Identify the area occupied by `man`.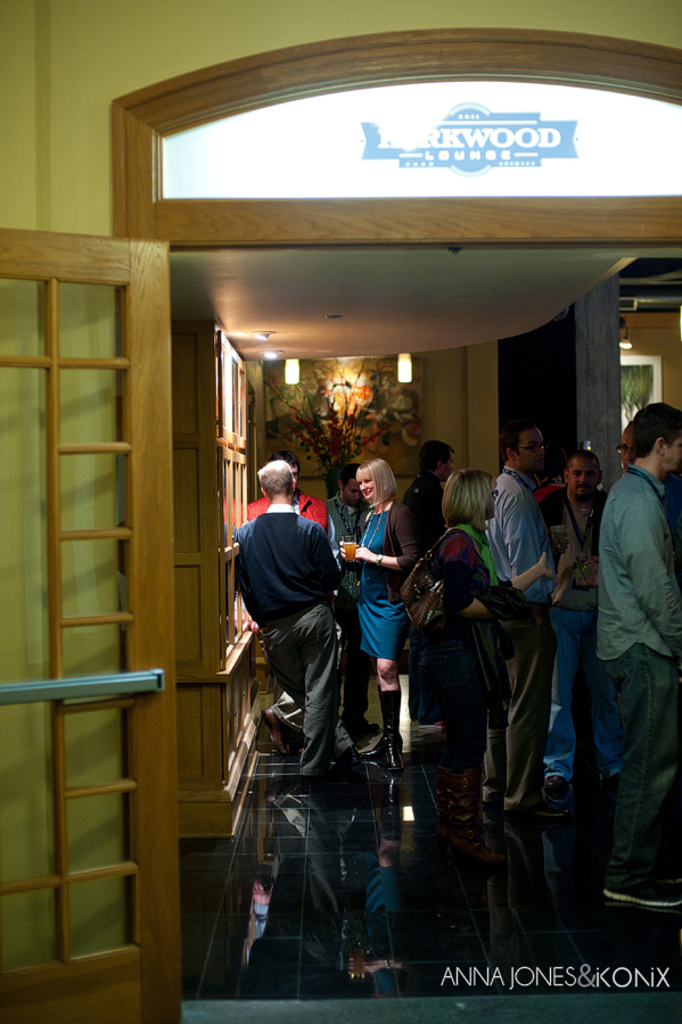
Area: select_region(544, 444, 610, 809).
